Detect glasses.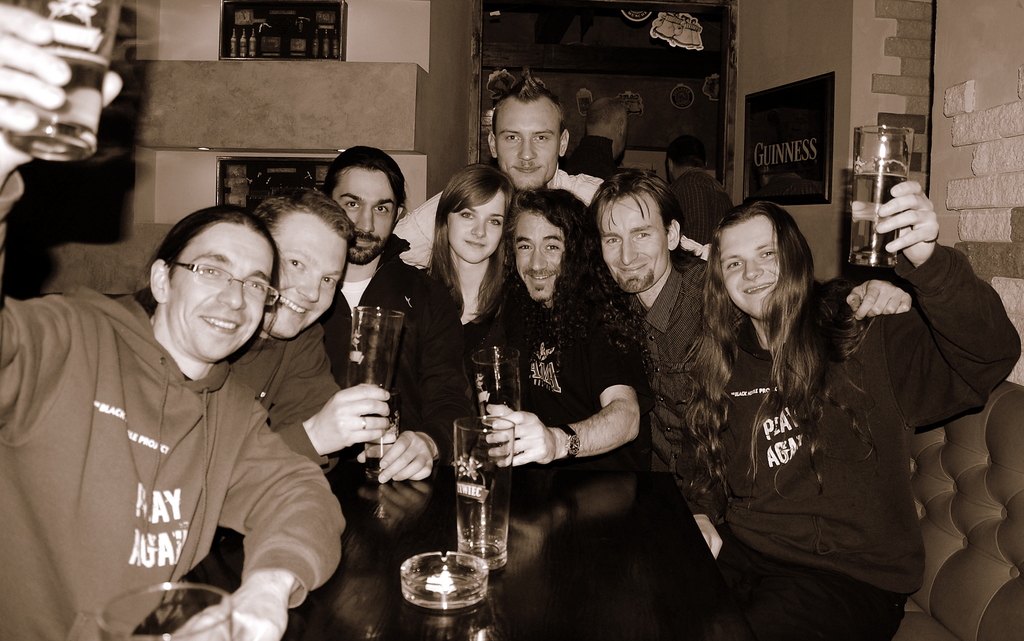
Detected at BBox(152, 259, 266, 306).
